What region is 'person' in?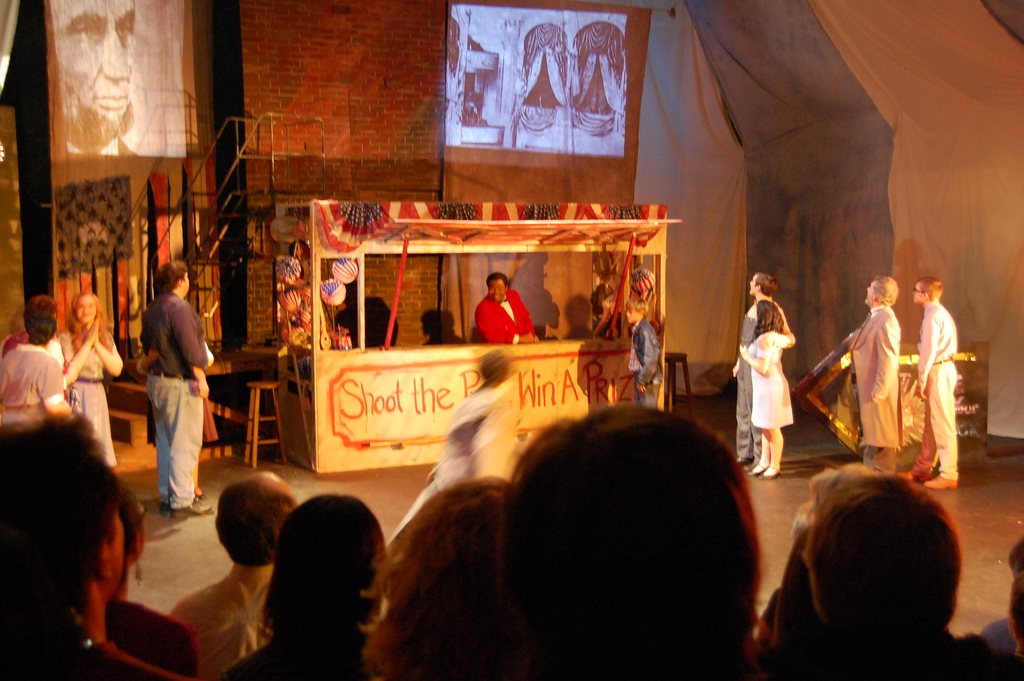
[95, 485, 198, 675].
